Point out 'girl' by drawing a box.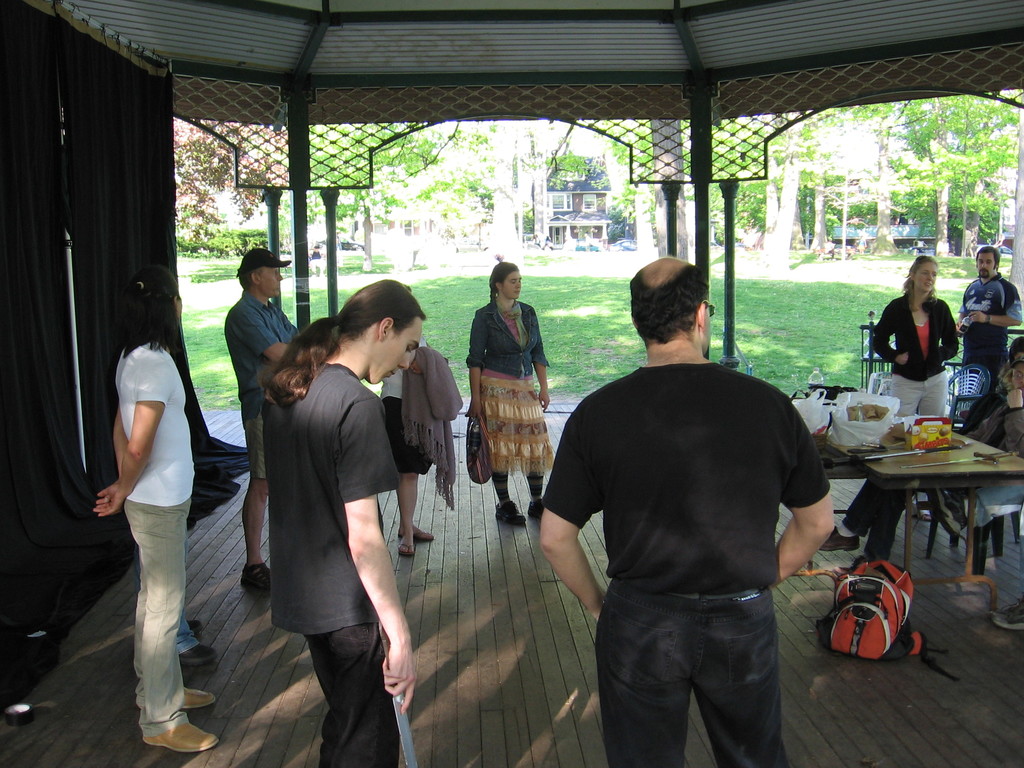
(left=872, top=253, right=959, bottom=418).
